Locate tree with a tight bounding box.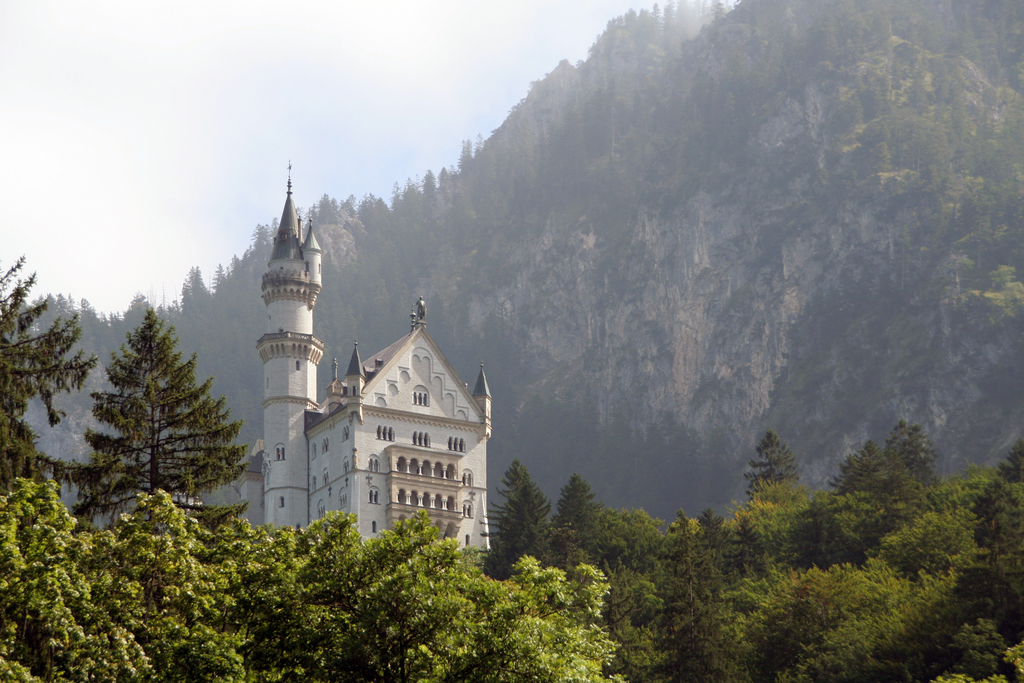
<bbox>0, 252, 86, 531</bbox>.
